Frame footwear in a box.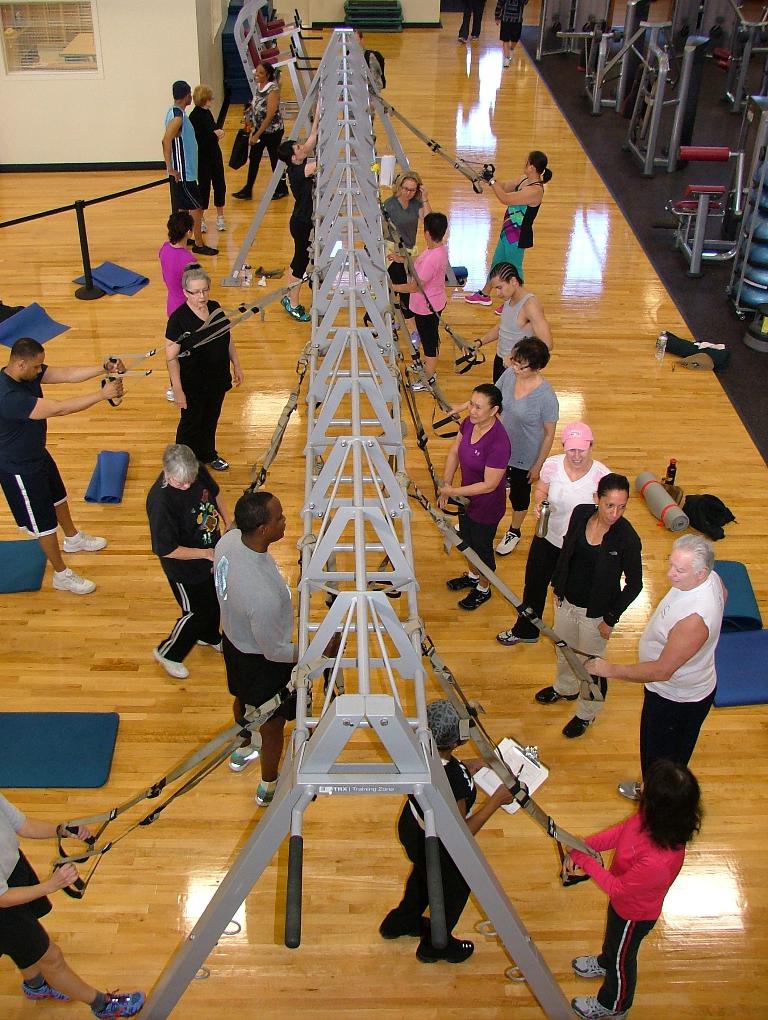
{"x1": 93, "y1": 989, "x2": 137, "y2": 1019}.
